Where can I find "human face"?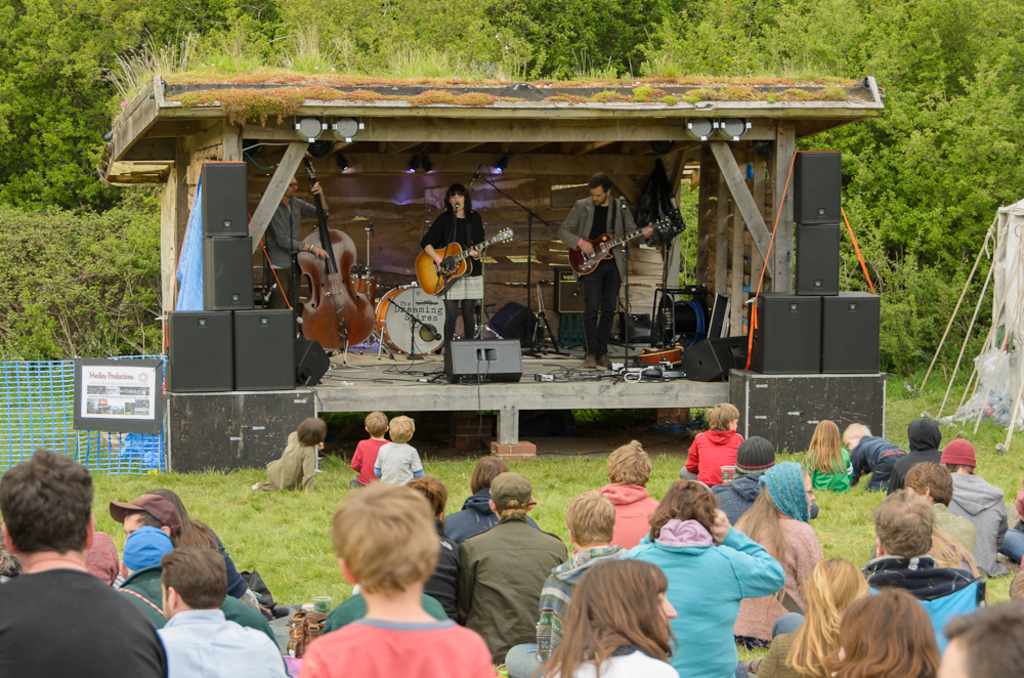
You can find it at <bbox>639, 573, 678, 648</bbox>.
